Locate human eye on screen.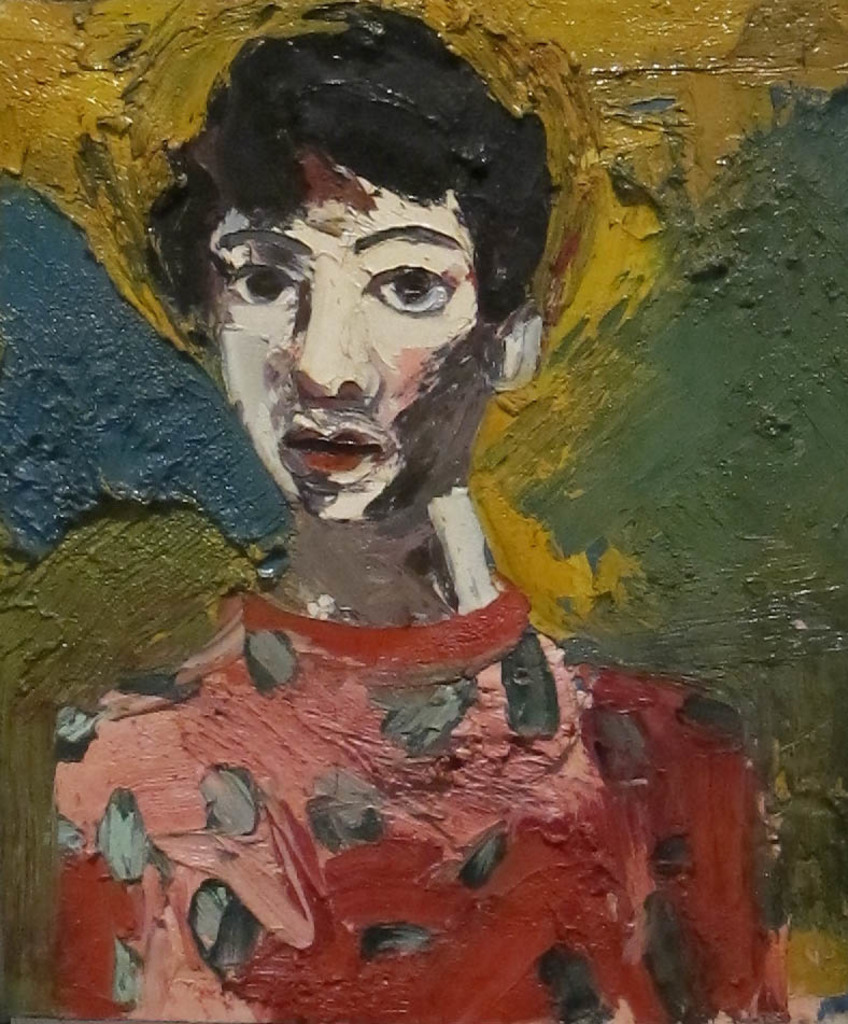
On screen at 228:255:292:312.
